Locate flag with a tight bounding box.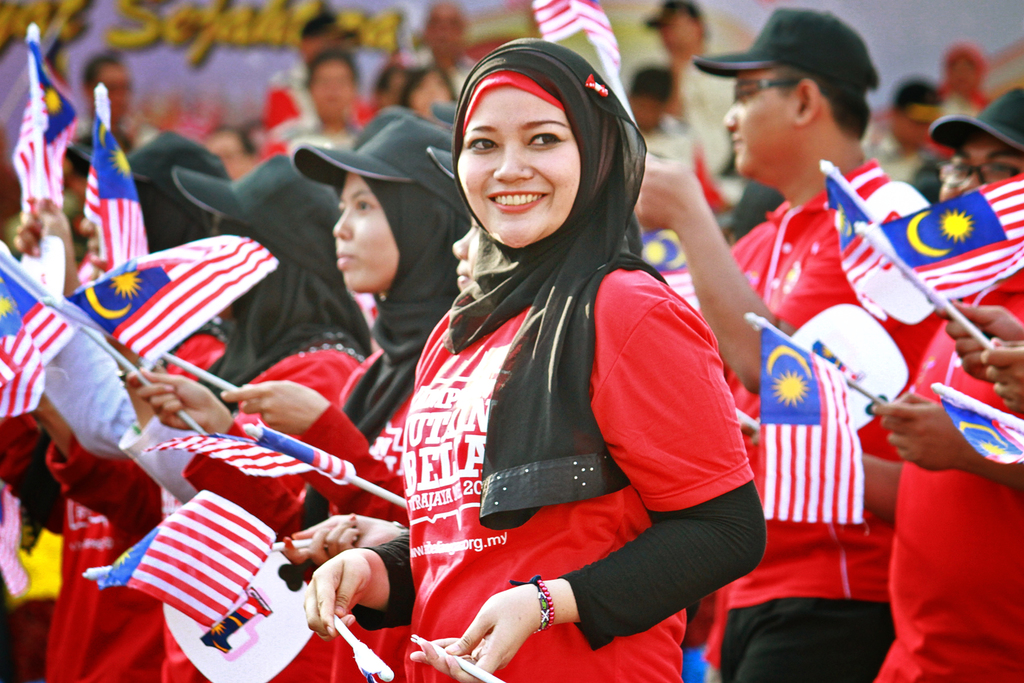
(x1=11, y1=40, x2=77, y2=226).
